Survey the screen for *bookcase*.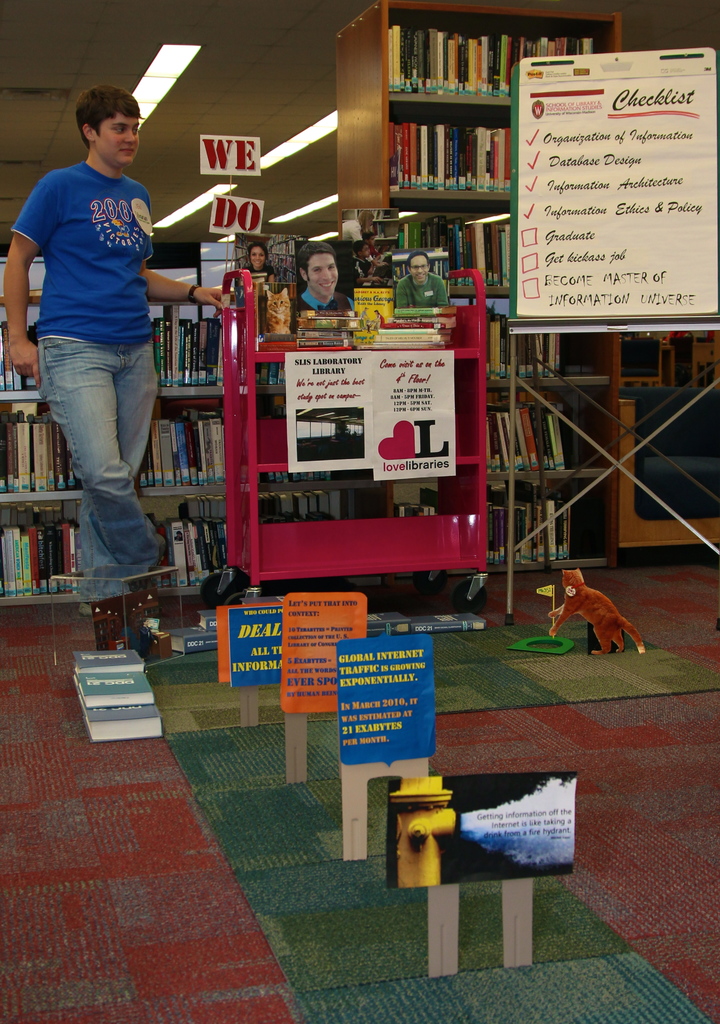
Survey found: locate(0, 243, 397, 612).
